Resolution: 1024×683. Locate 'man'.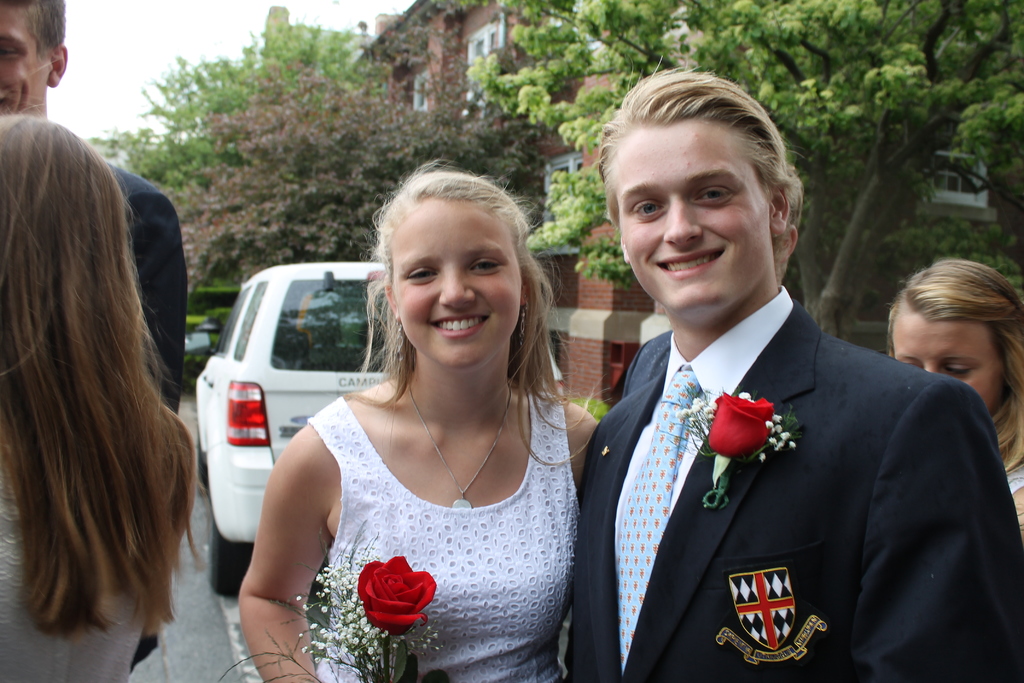
bbox=[0, 0, 185, 662].
